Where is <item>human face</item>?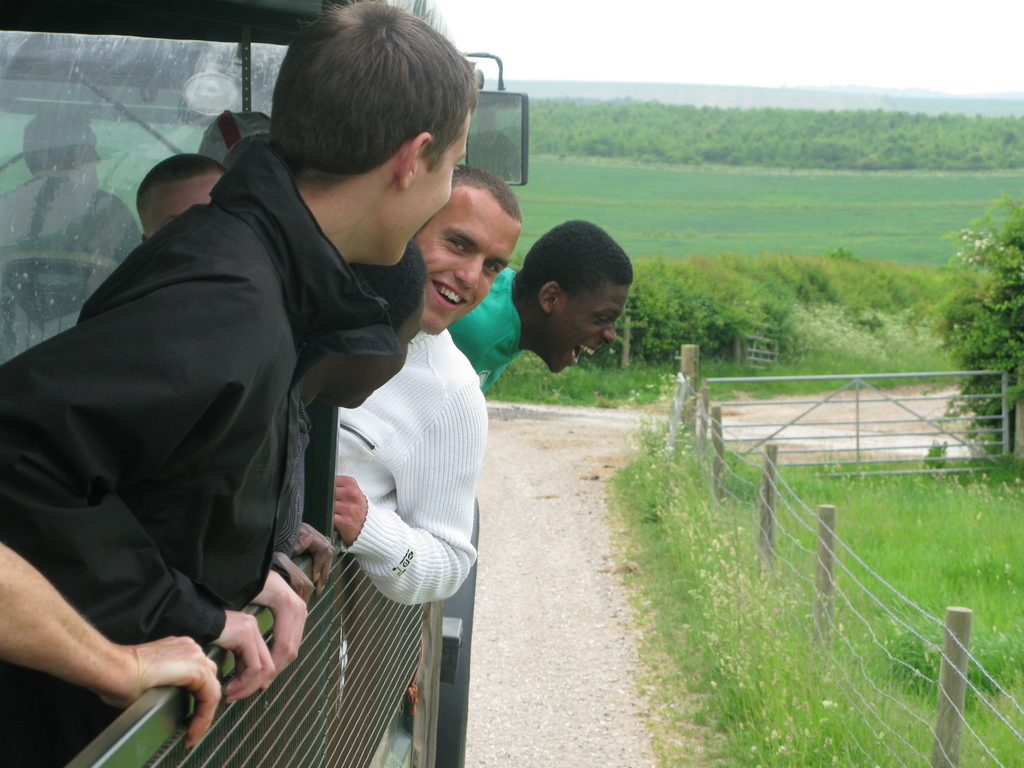
x1=140, y1=172, x2=227, y2=240.
